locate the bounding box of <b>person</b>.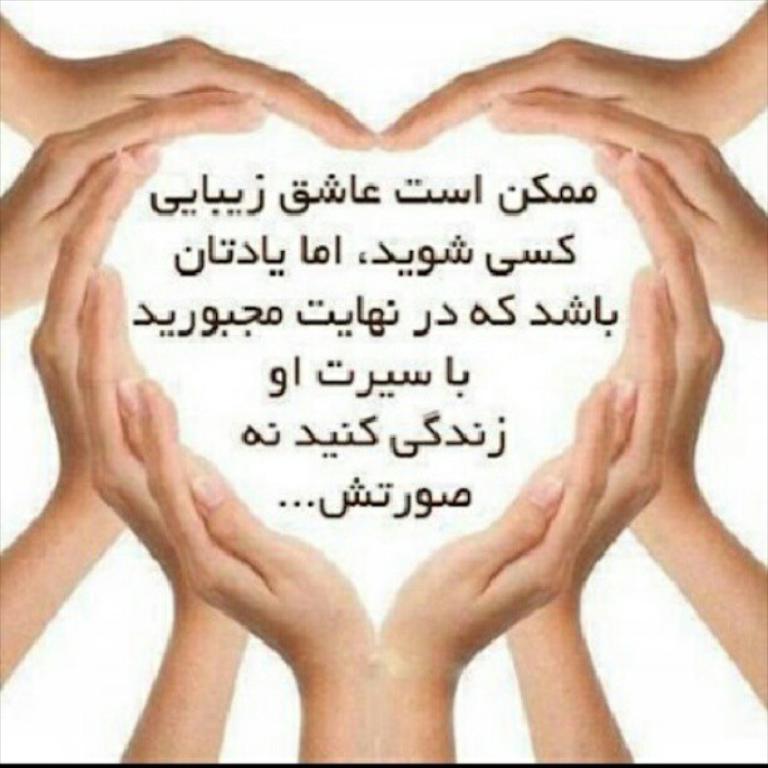
Bounding box: x1=0 y1=82 x2=252 y2=323.
